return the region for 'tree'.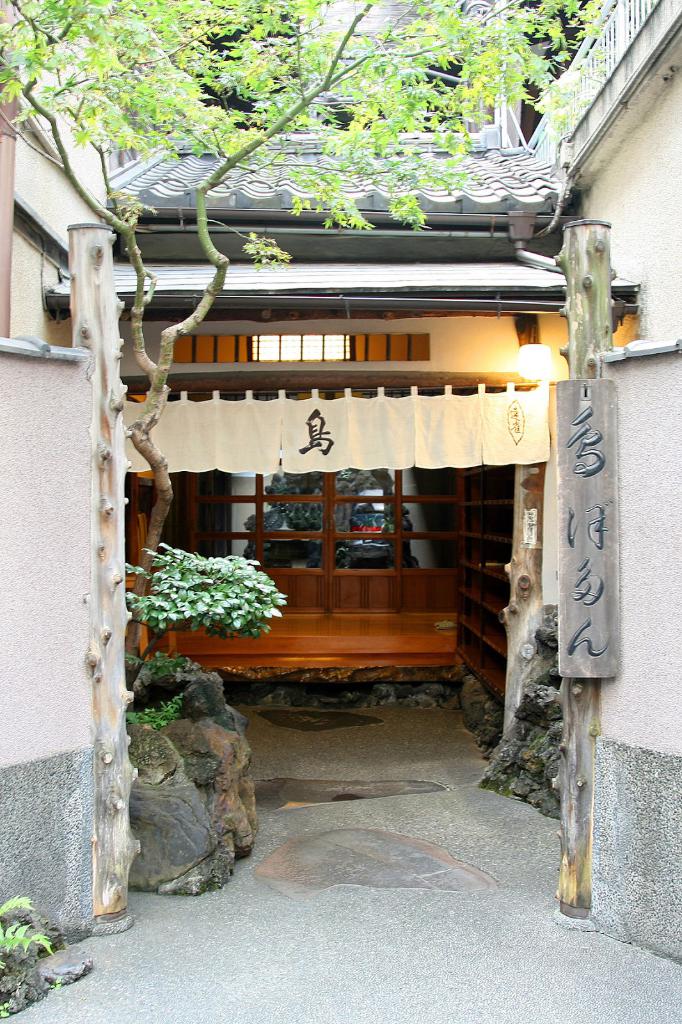
bbox(0, 0, 620, 688).
